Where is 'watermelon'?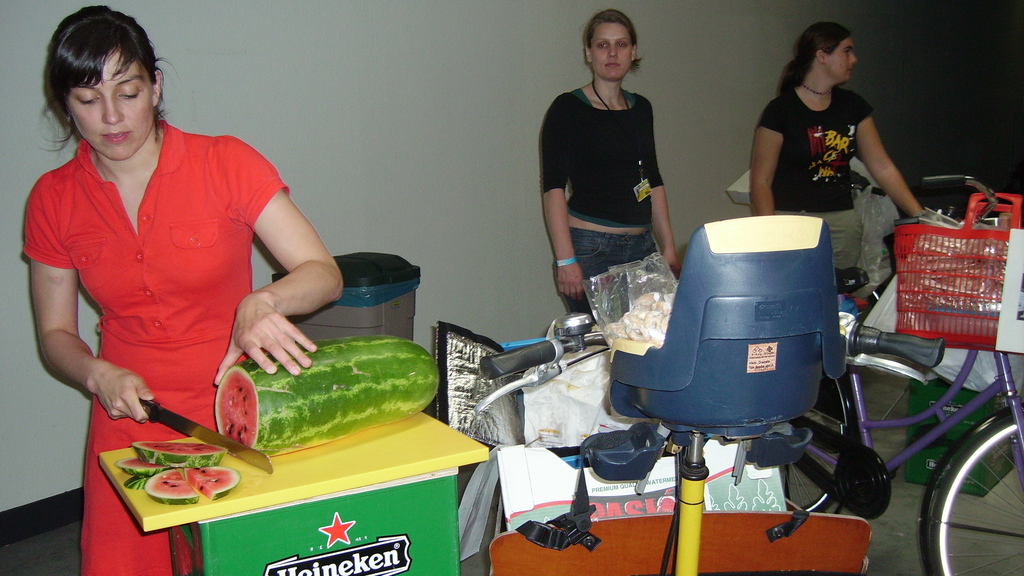
<region>214, 335, 439, 456</region>.
